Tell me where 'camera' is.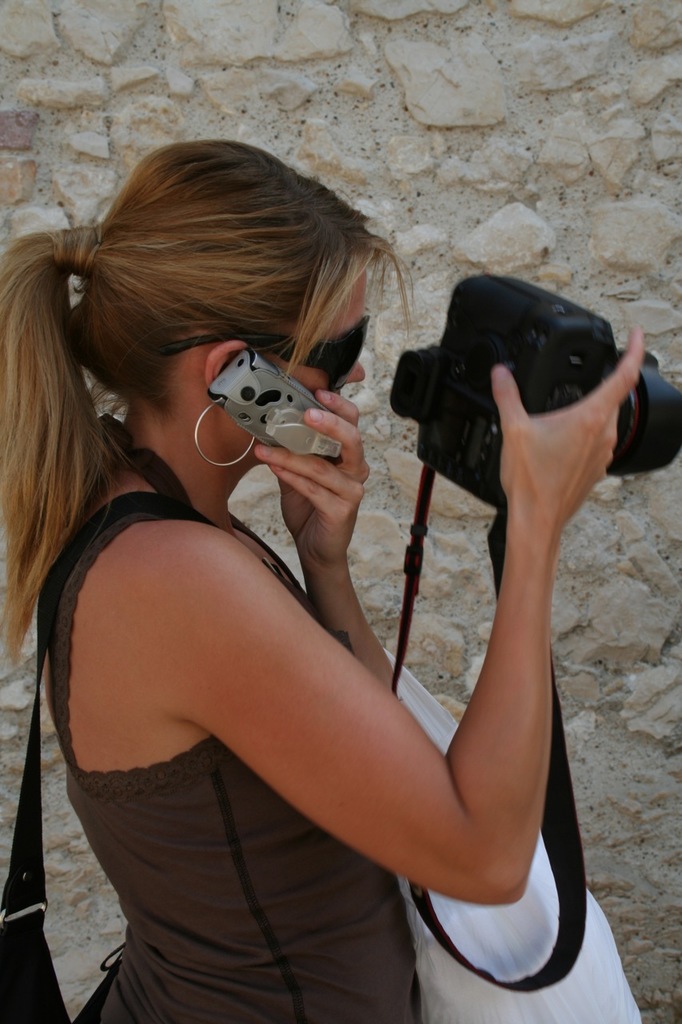
'camera' is at crop(389, 278, 649, 504).
